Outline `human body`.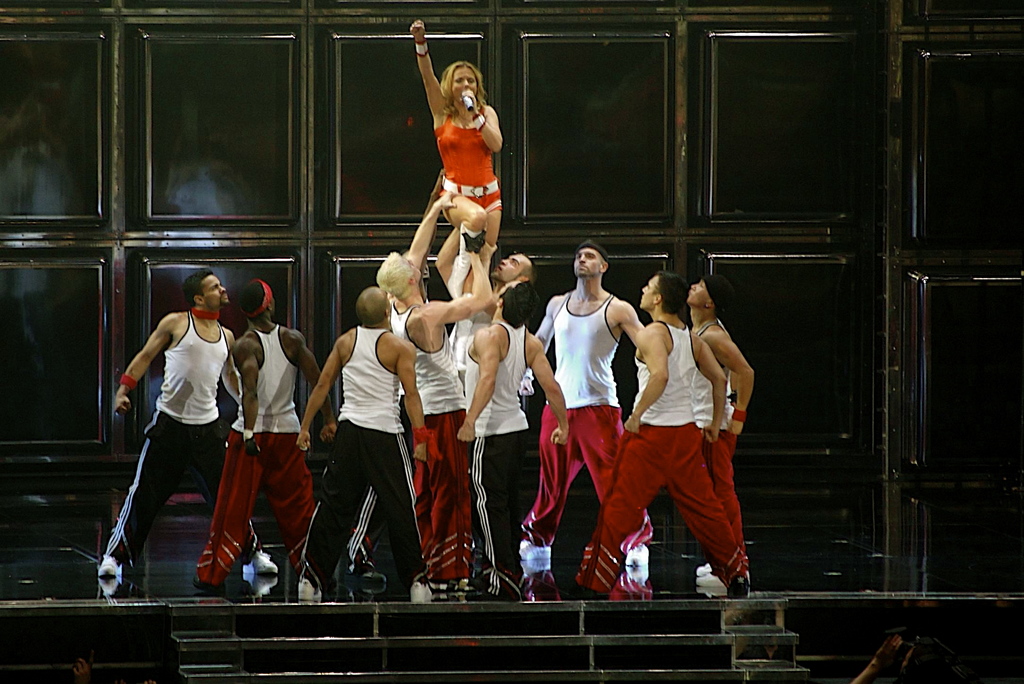
Outline: (104, 275, 232, 591).
